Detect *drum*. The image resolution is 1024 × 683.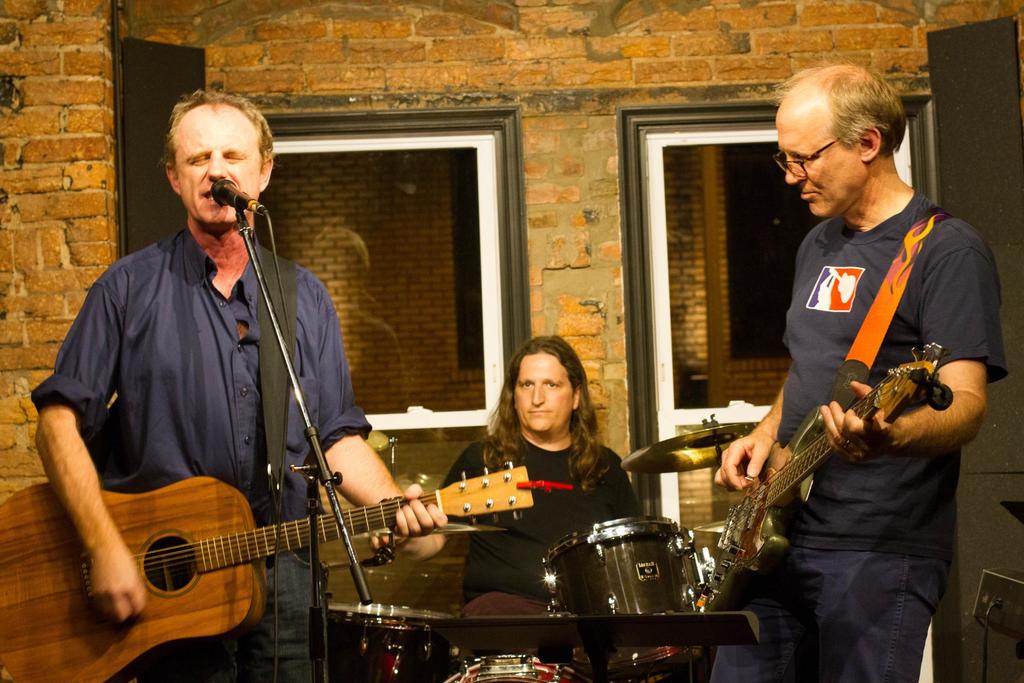
<bbox>444, 659, 609, 682</bbox>.
